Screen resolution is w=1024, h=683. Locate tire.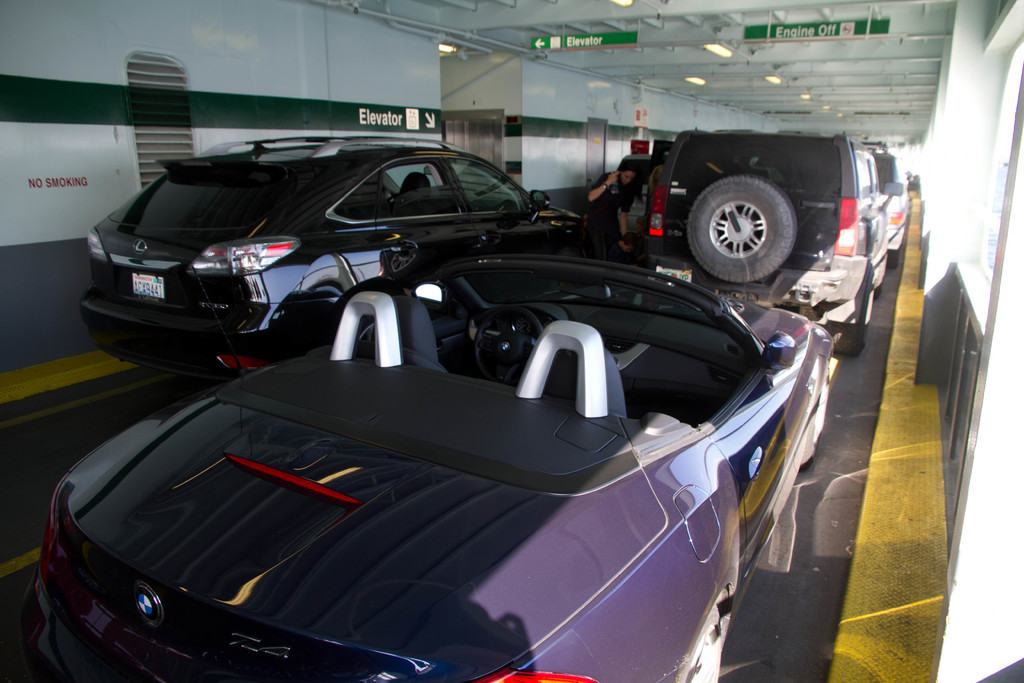
Rect(684, 179, 798, 284).
